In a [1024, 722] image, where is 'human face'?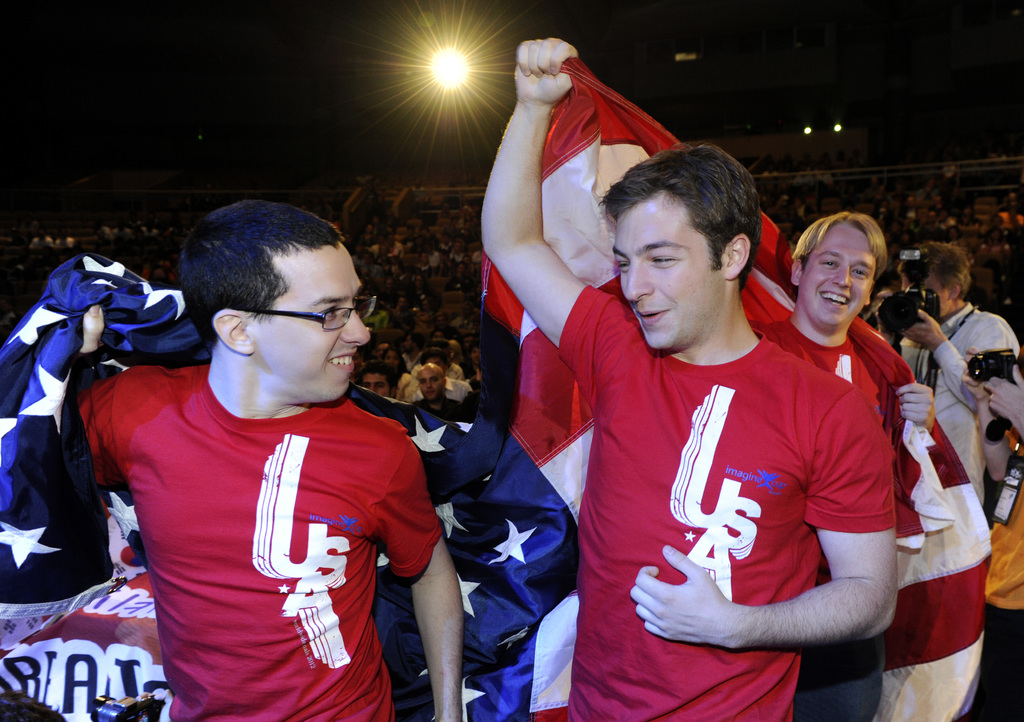
(800, 223, 874, 326).
